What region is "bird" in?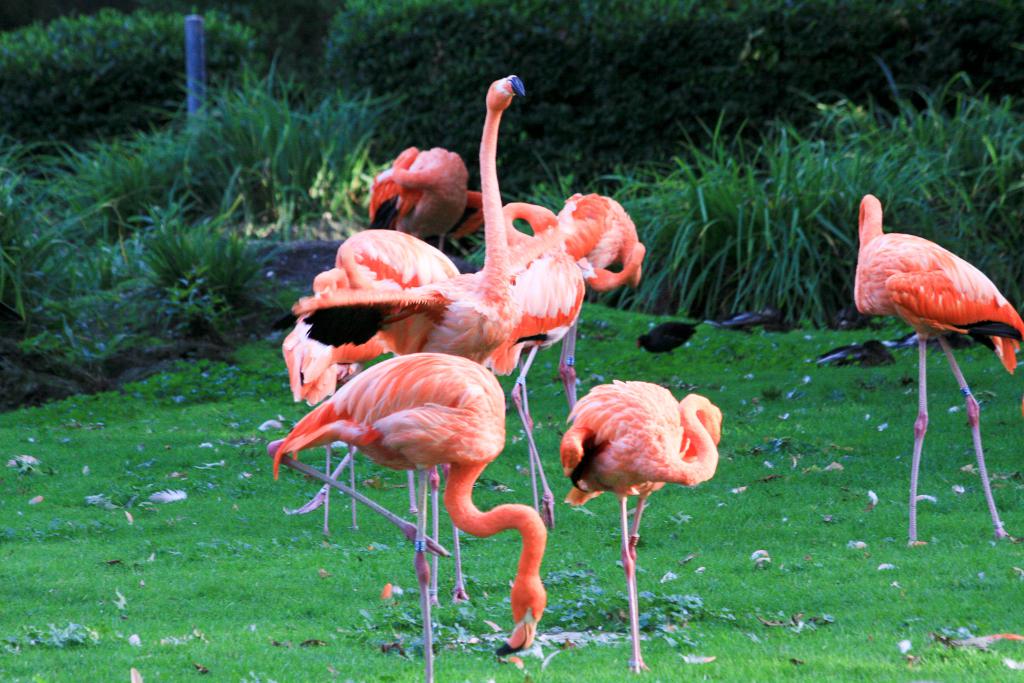
crop(324, 76, 583, 522).
